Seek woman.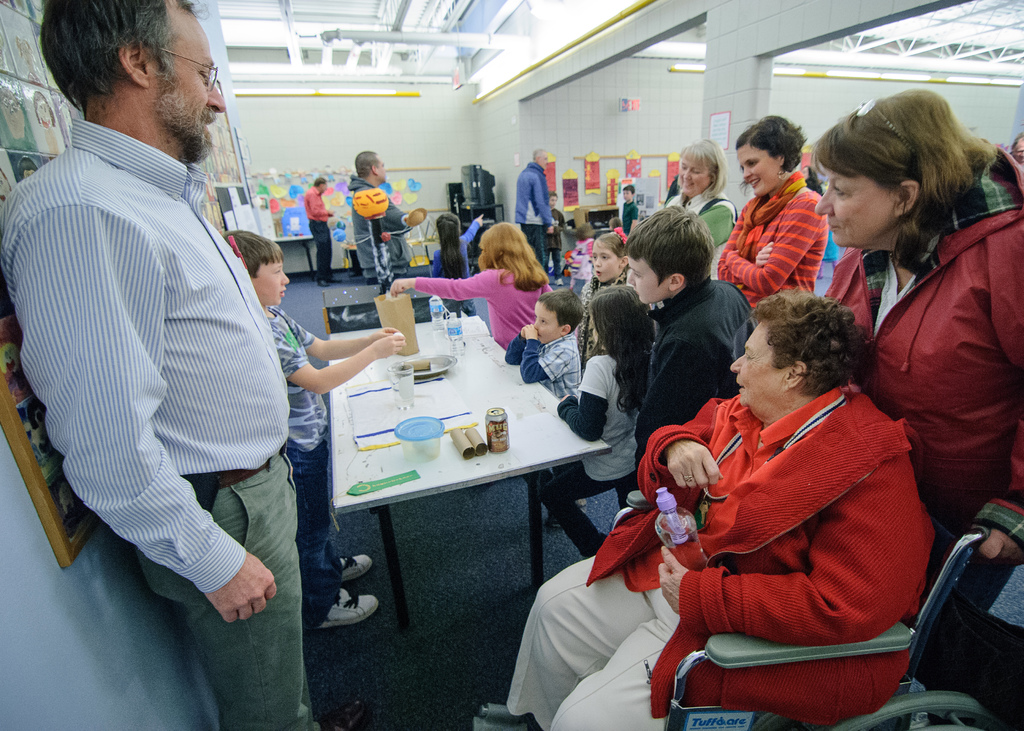
(488, 290, 929, 730).
